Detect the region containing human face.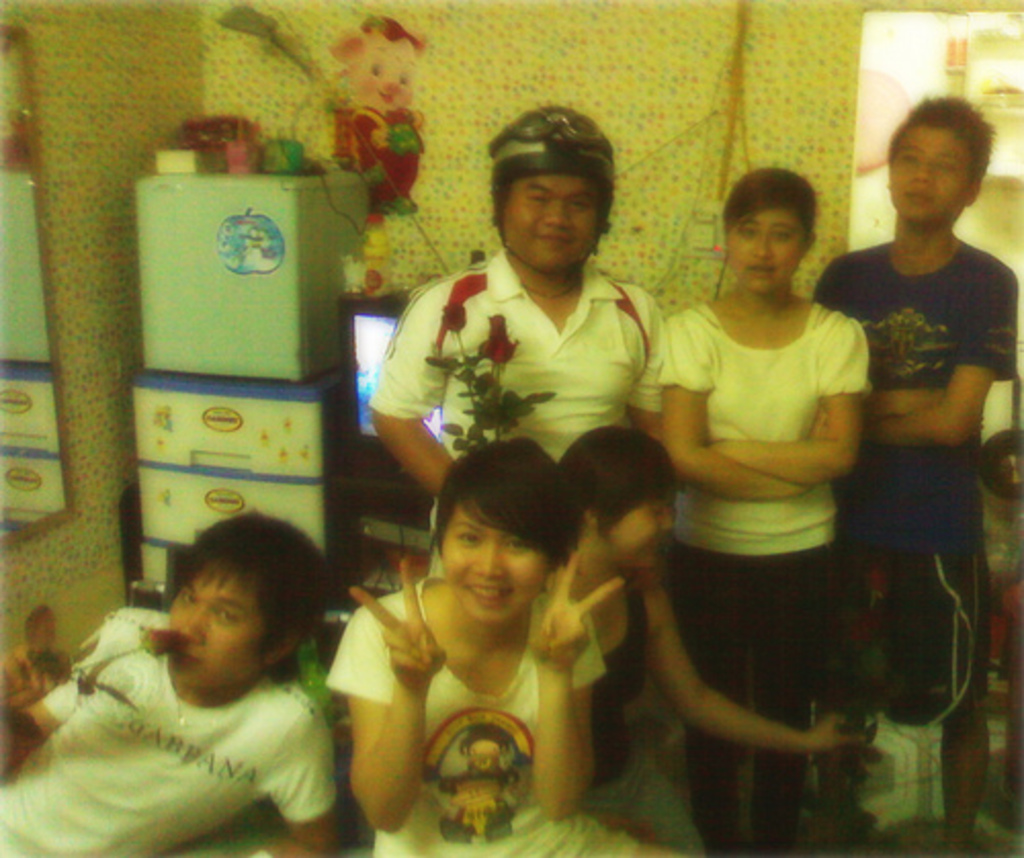
731:211:803:293.
